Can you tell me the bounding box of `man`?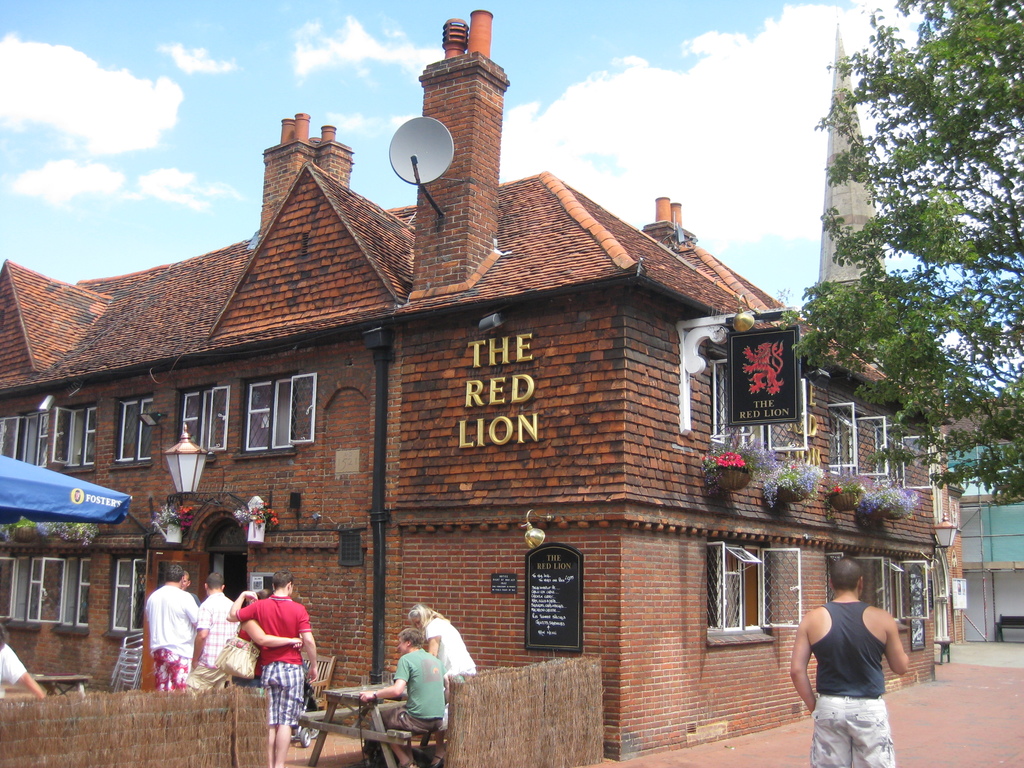
[789, 559, 906, 767].
